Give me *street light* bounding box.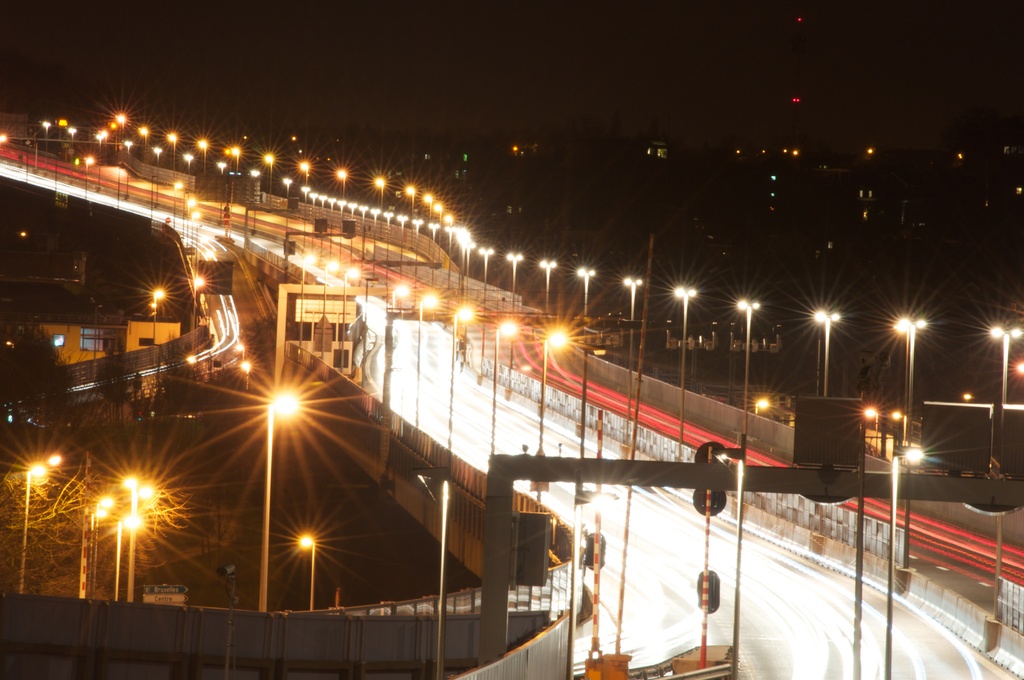
box=[241, 361, 253, 390].
